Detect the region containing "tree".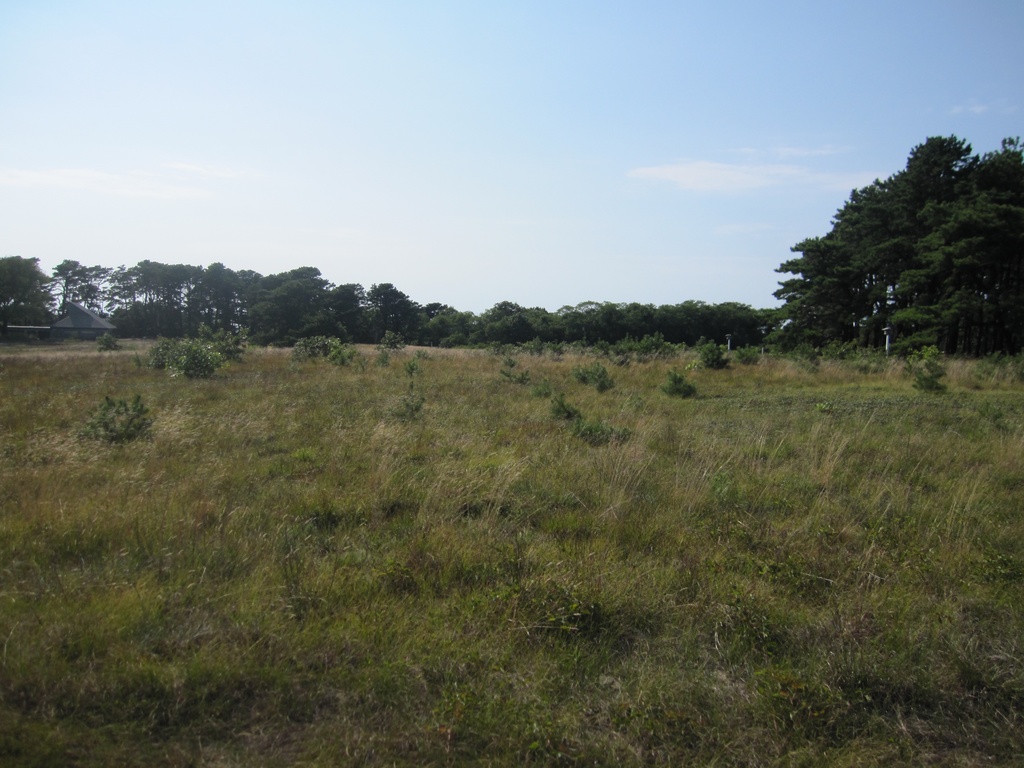
(left=0, top=252, right=62, bottom=334).
